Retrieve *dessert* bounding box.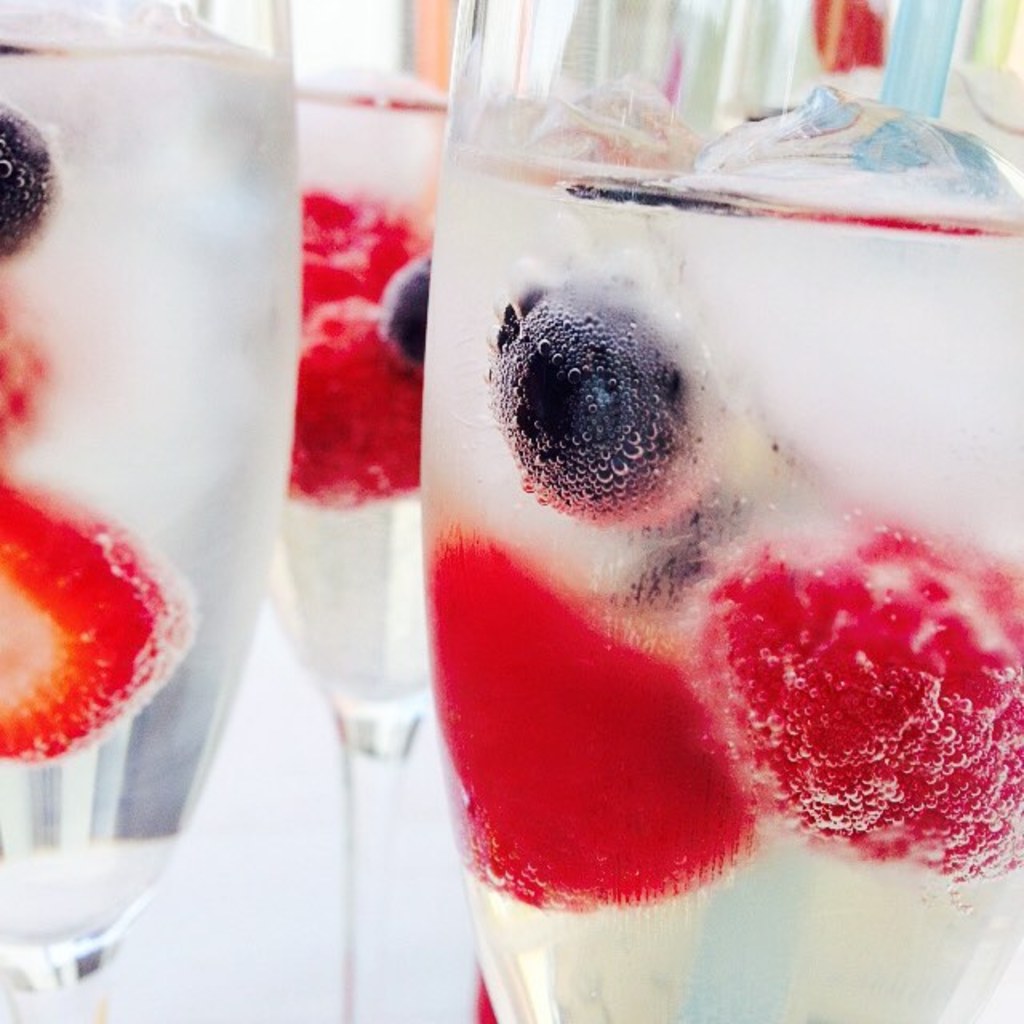
Bounding box: [0,101,38,243].
